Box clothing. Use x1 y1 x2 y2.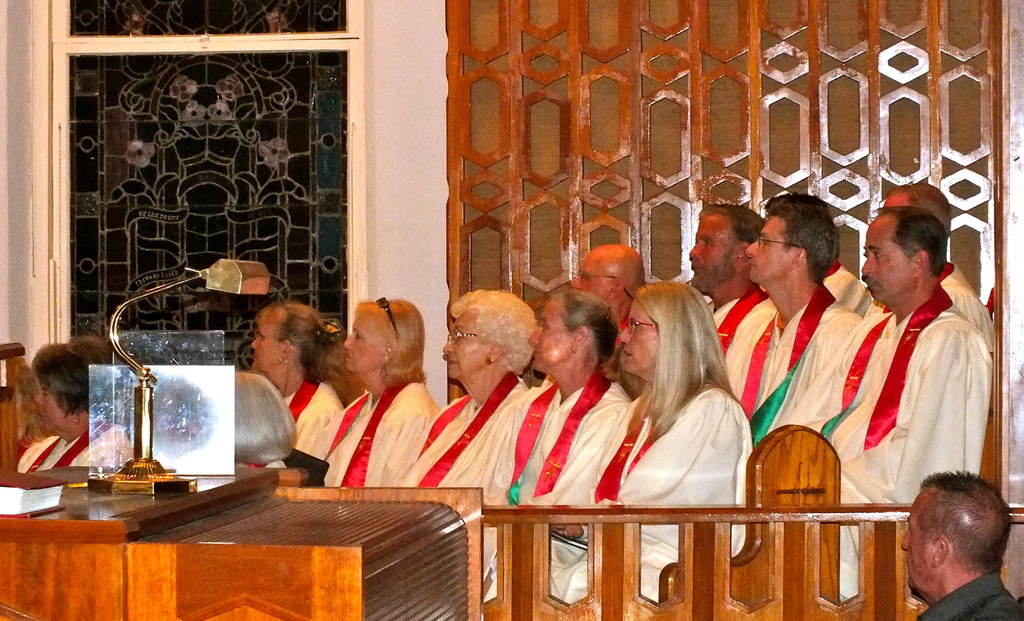
718 290 857 442.
